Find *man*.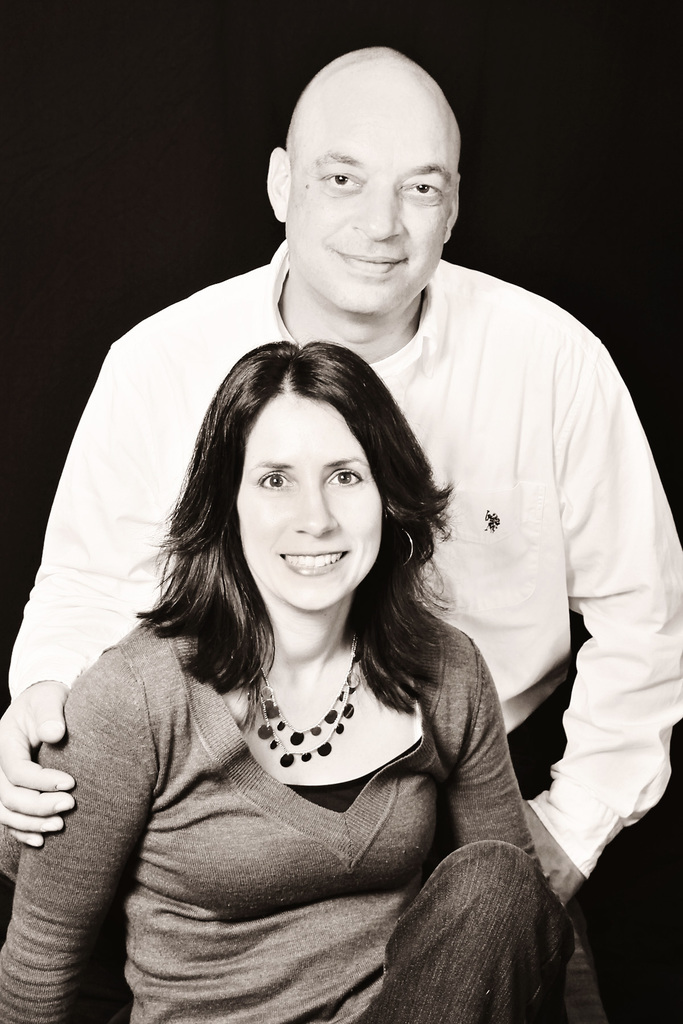
0/45/679/1023.
